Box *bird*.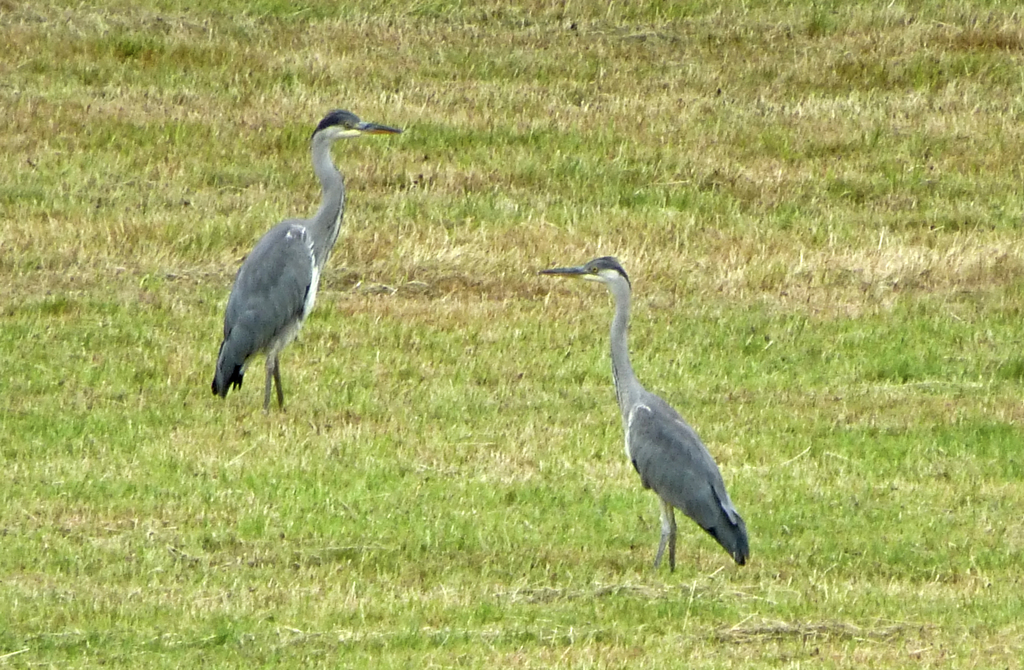
<box>538,256,753,570</box>.
